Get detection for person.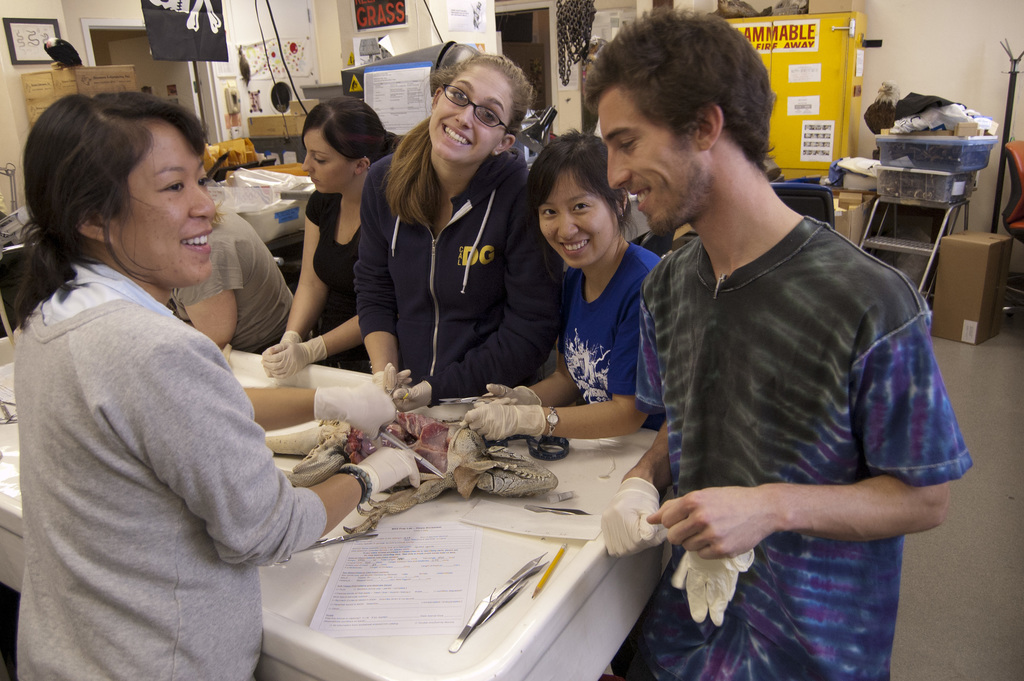
Detection: <region>583, 4, 974, 680</region>.
